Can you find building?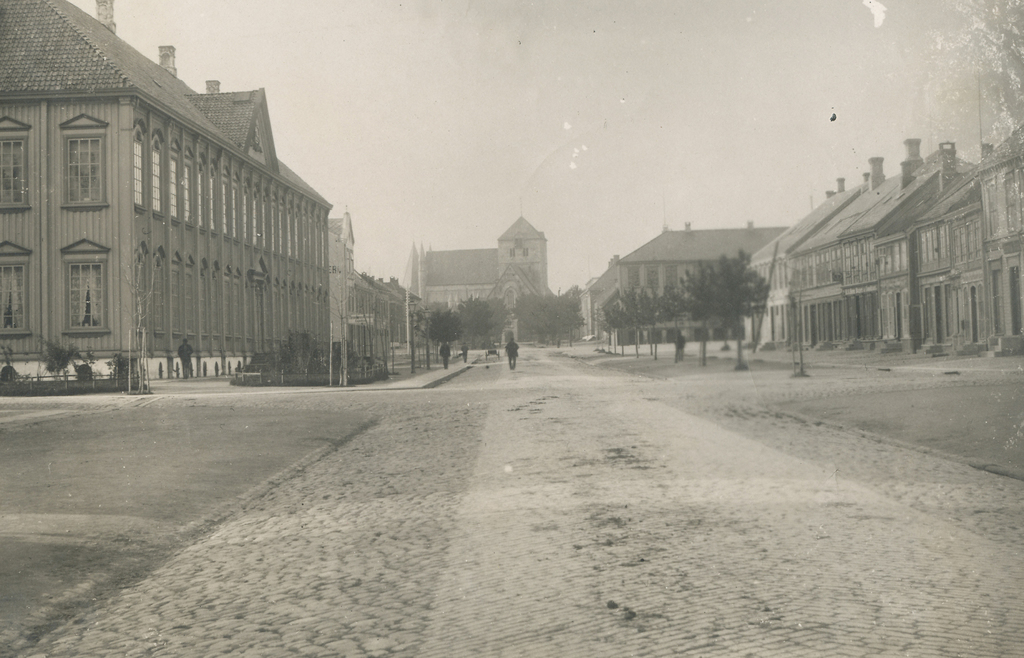
Yes, bounding box: 0:0:1023:418.
